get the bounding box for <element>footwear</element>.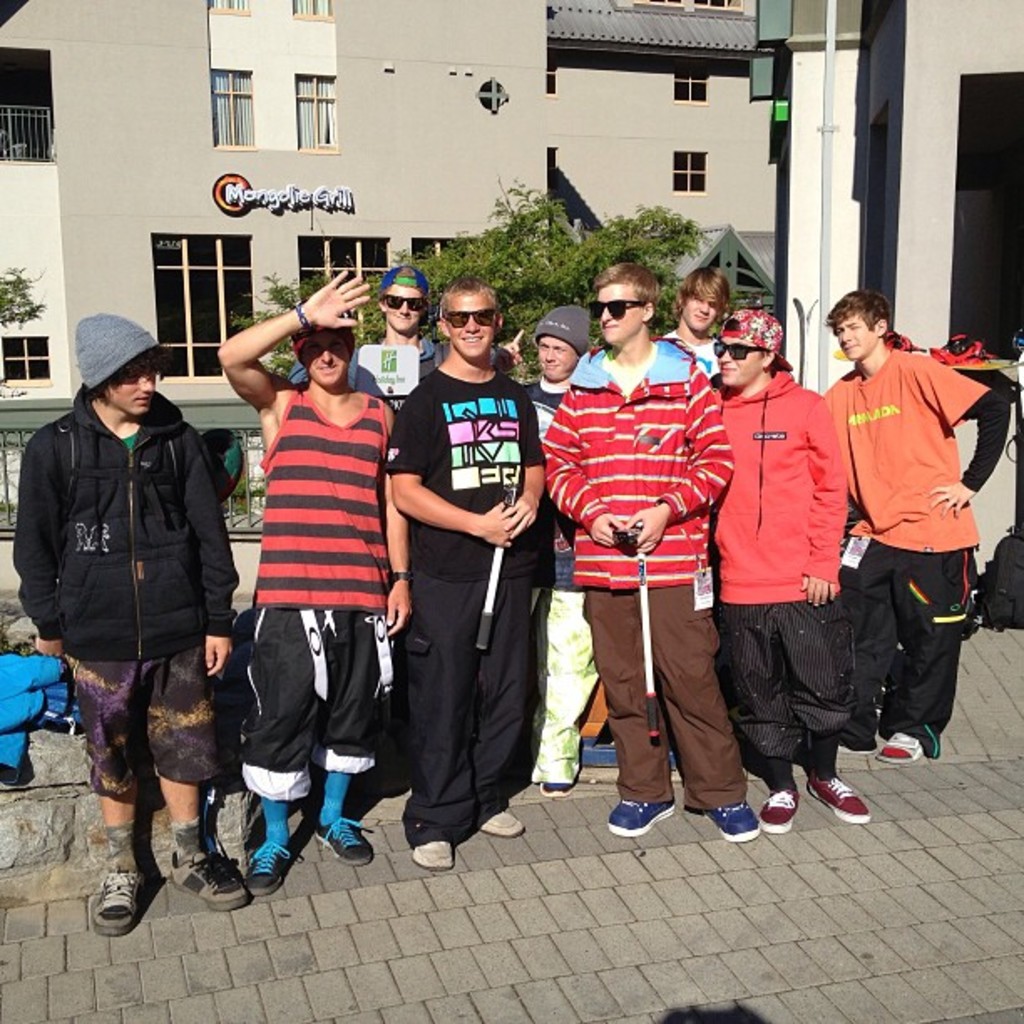
[left=87, top=862, right=159, bottom=937].
